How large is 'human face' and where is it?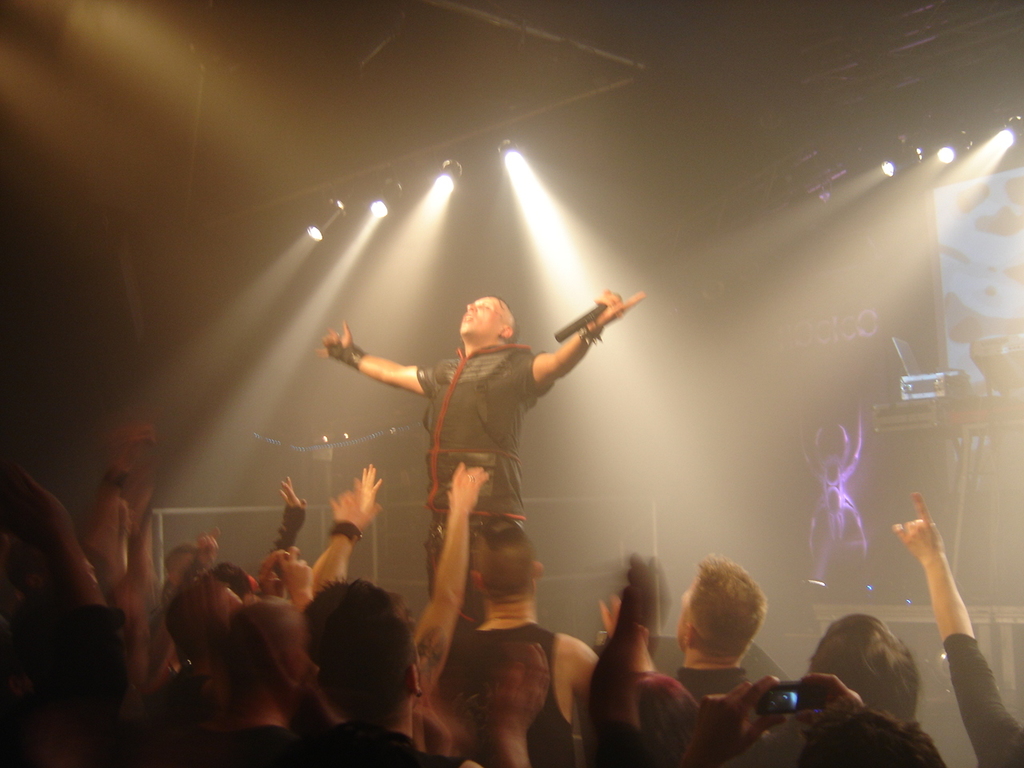
Bounding box: <region>248, 570, 262, 594</region>.
